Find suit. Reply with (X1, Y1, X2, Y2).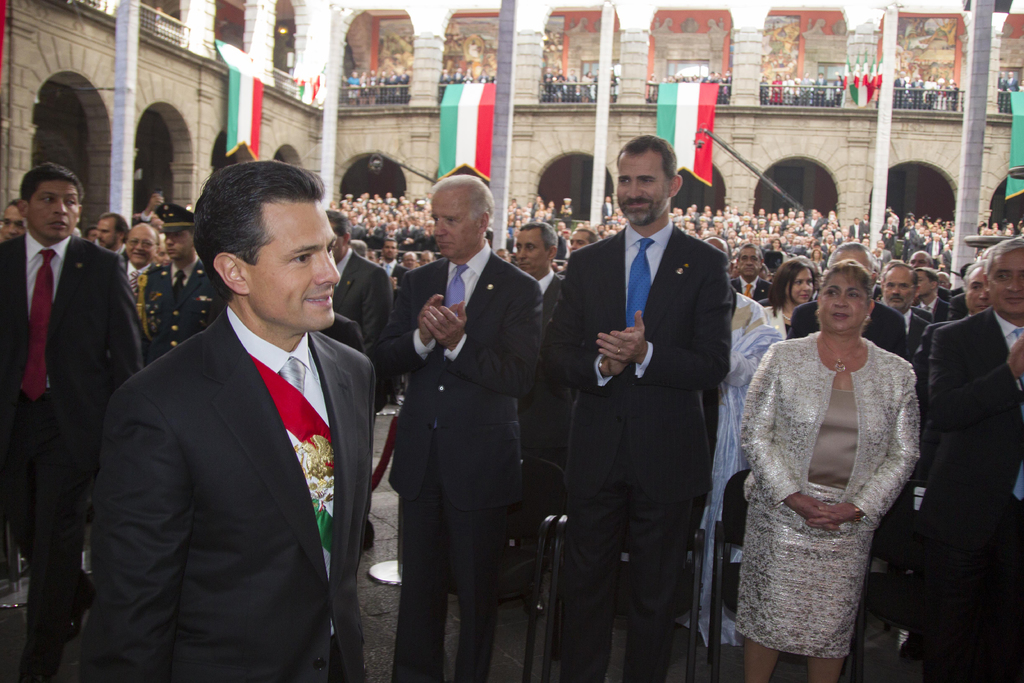
(333, 250, 394, 349).
